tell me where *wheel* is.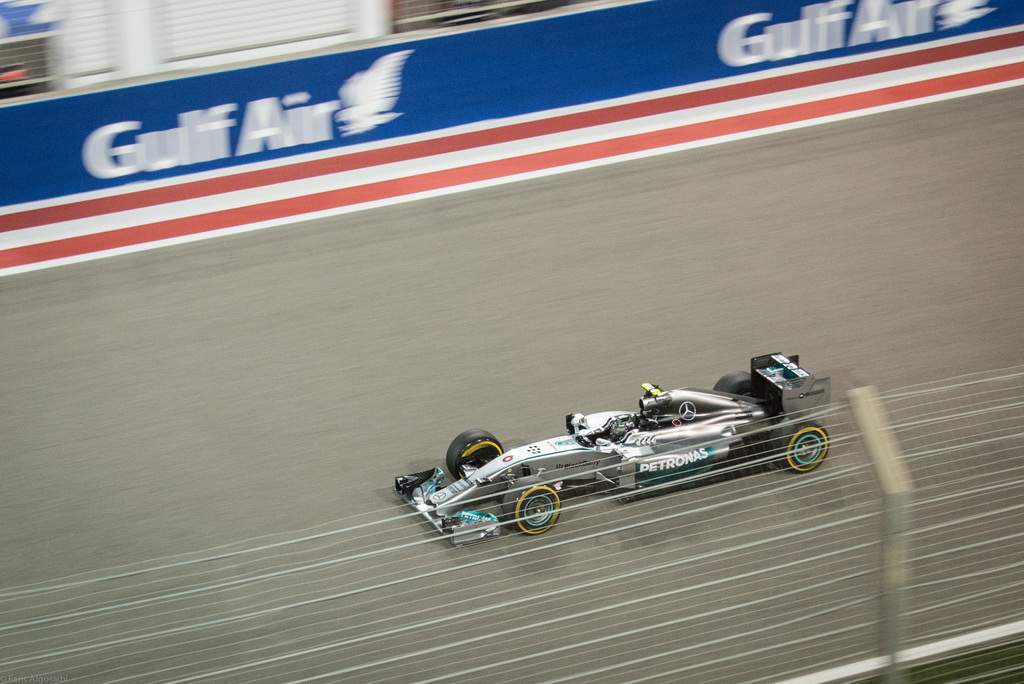
*wheel* is at <box>509,489,577,546</box>.
